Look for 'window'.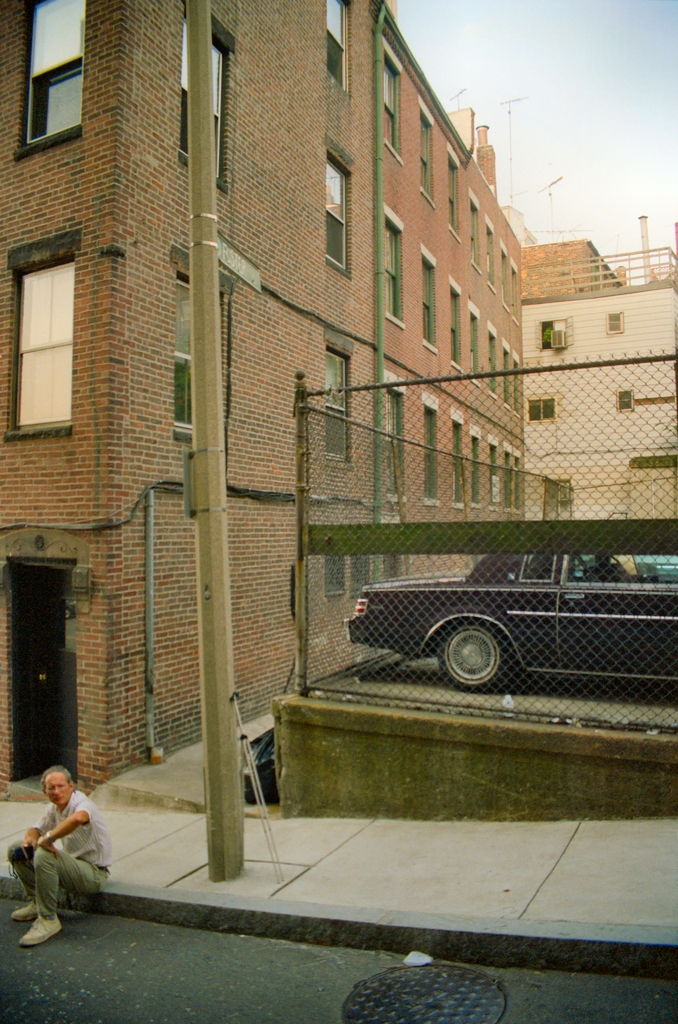
Found: <bbox>512, 344, 527, 413</bbox>.
